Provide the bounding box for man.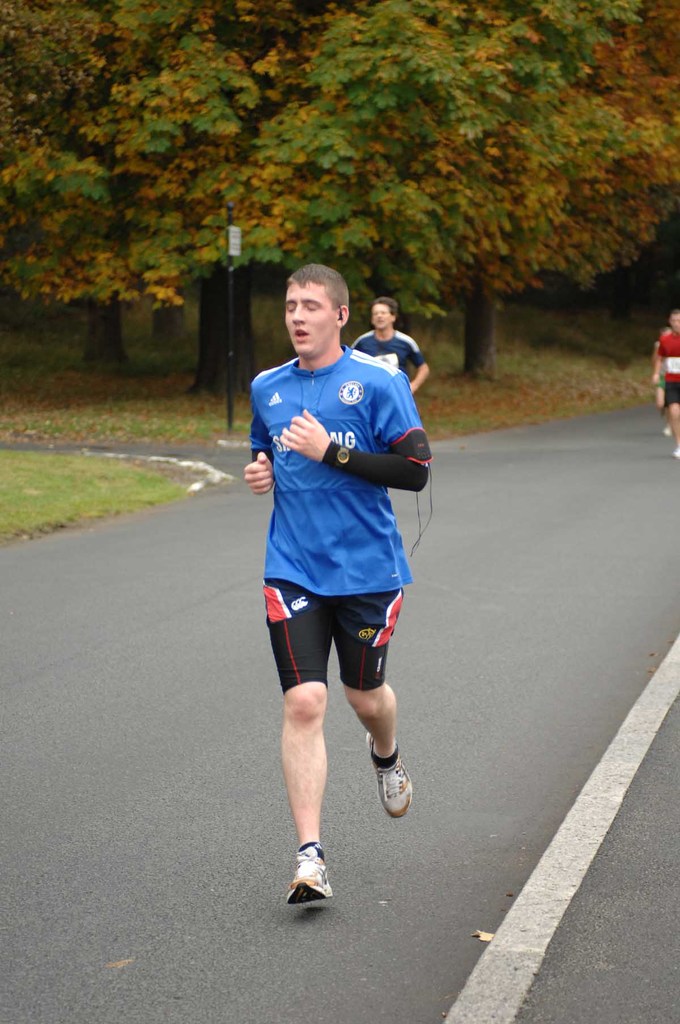
[645,310,672,433].
